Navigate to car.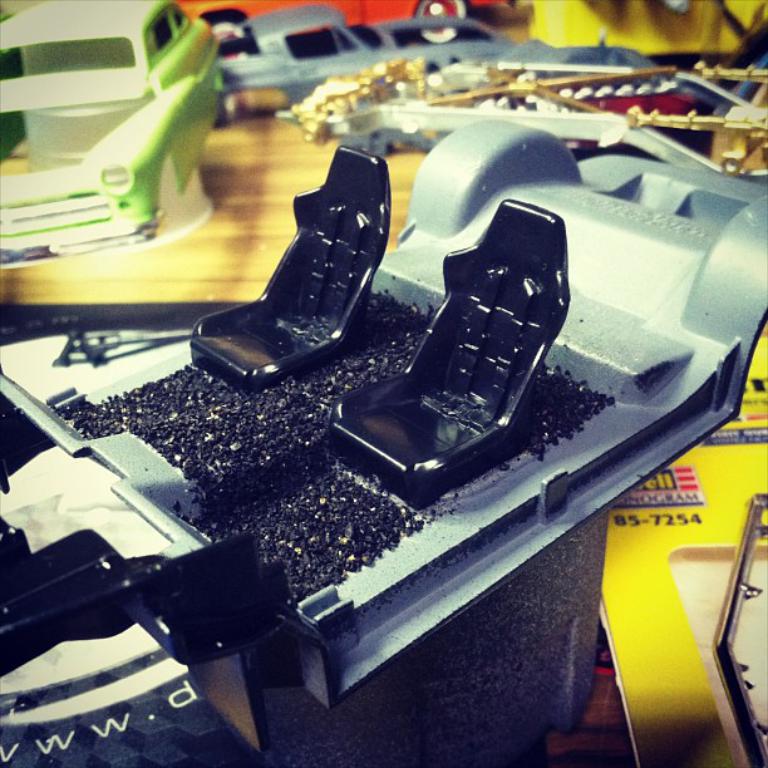
Navigation target: <region>0, 0, 220, 269</region>.
